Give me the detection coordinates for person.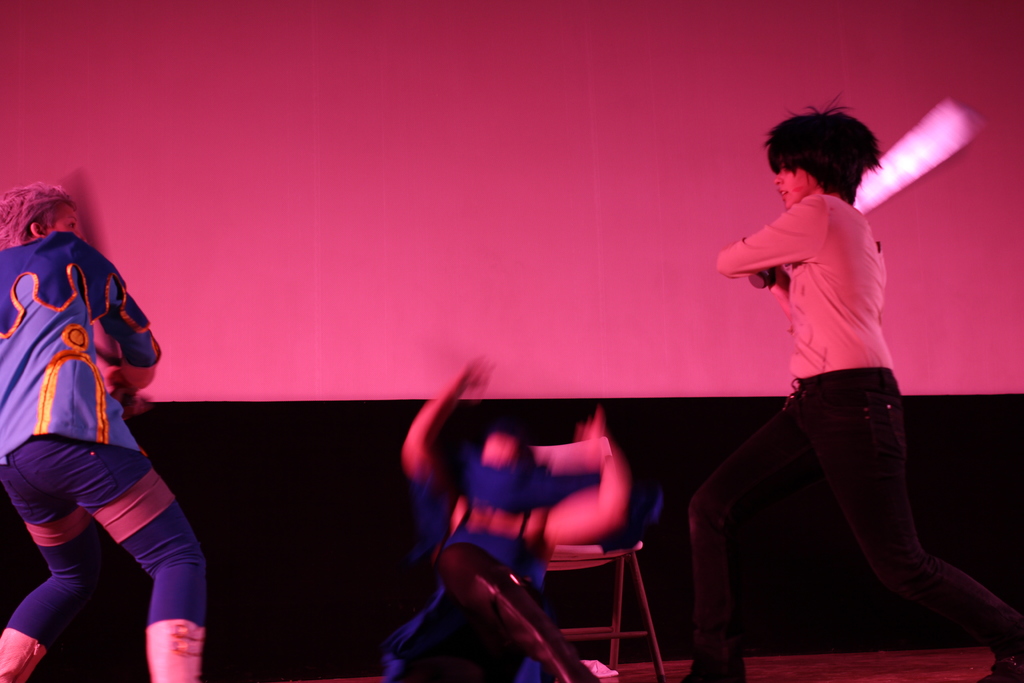
box=[387, 359, 621, 682].
